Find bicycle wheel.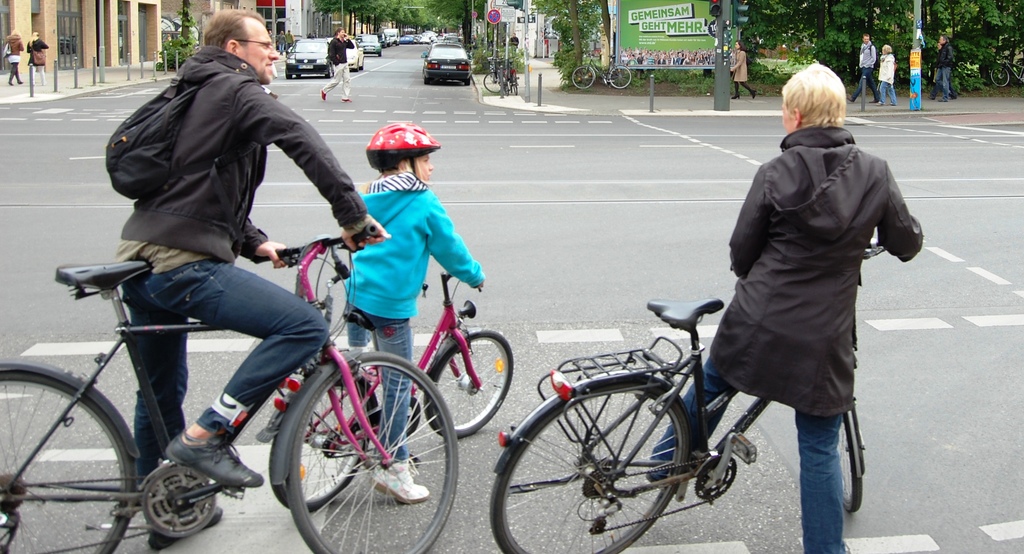
(0, 358, 139, 553).
